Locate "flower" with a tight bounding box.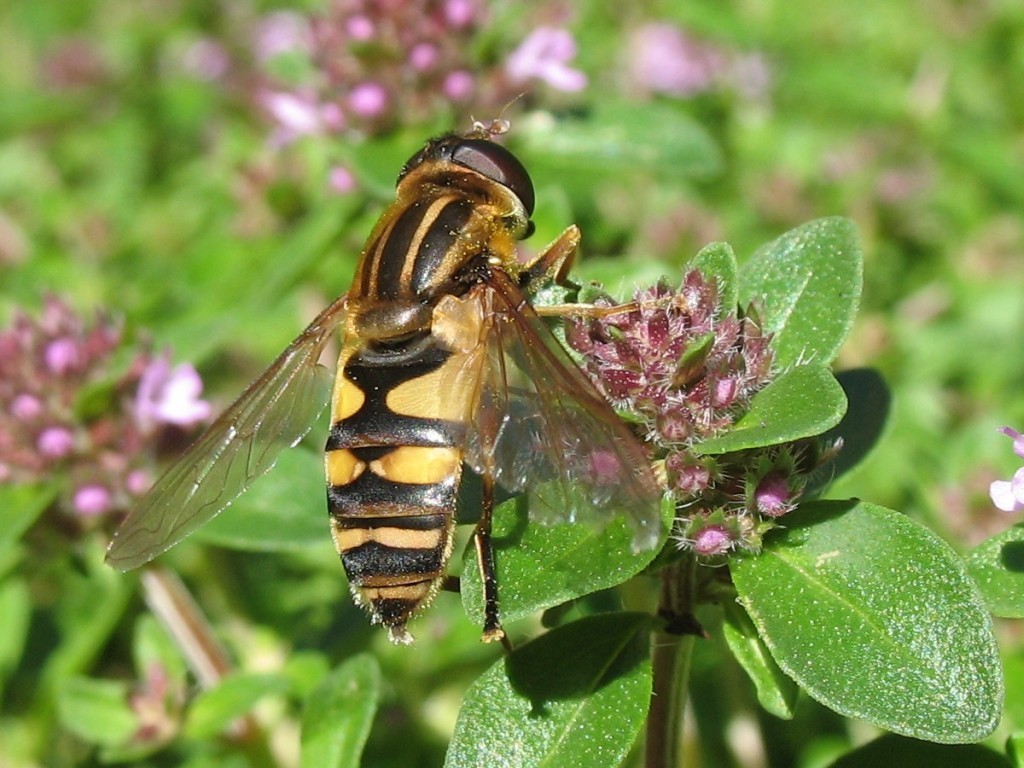
(0, 295, 205, 510).
